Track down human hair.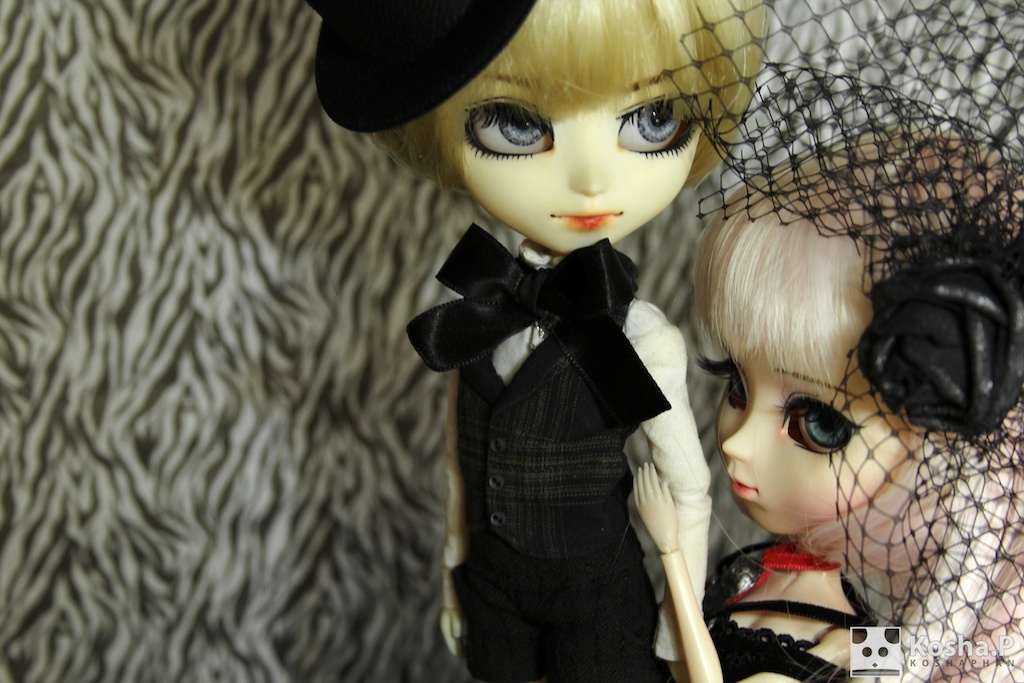
Tracked to region(701, 191, 904, 451).
